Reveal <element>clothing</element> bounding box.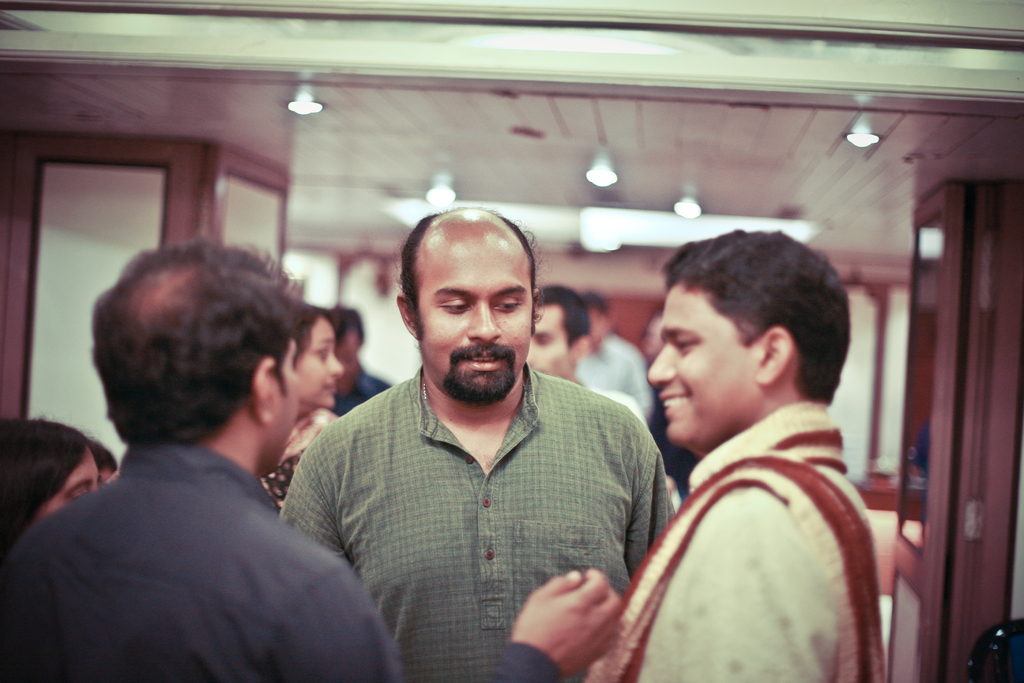
Revealed: l=621, t=339, r=901, b=682.
